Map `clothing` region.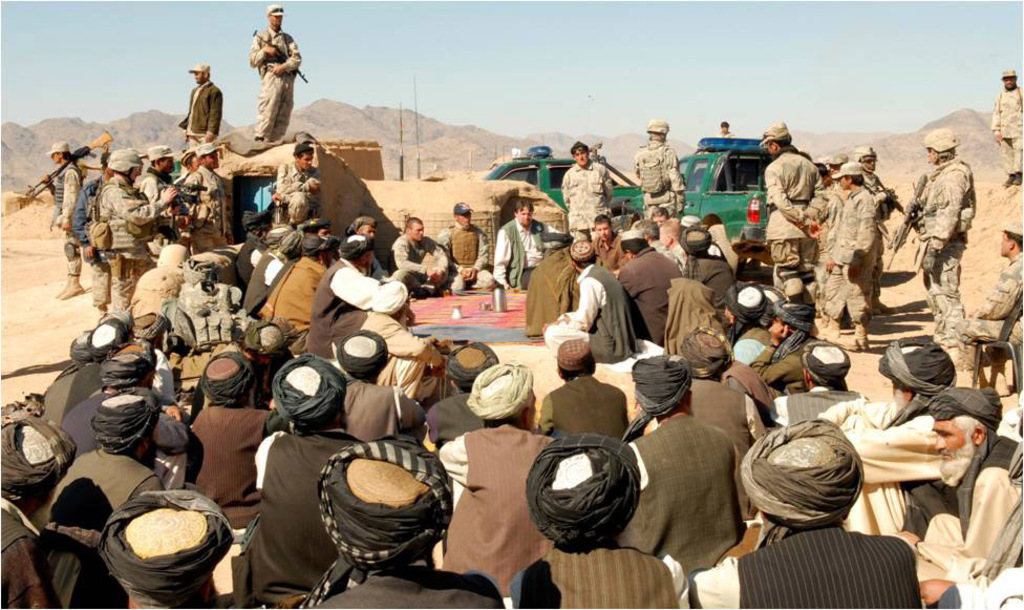
Mapped to locate(904, 150, 978, 342).
